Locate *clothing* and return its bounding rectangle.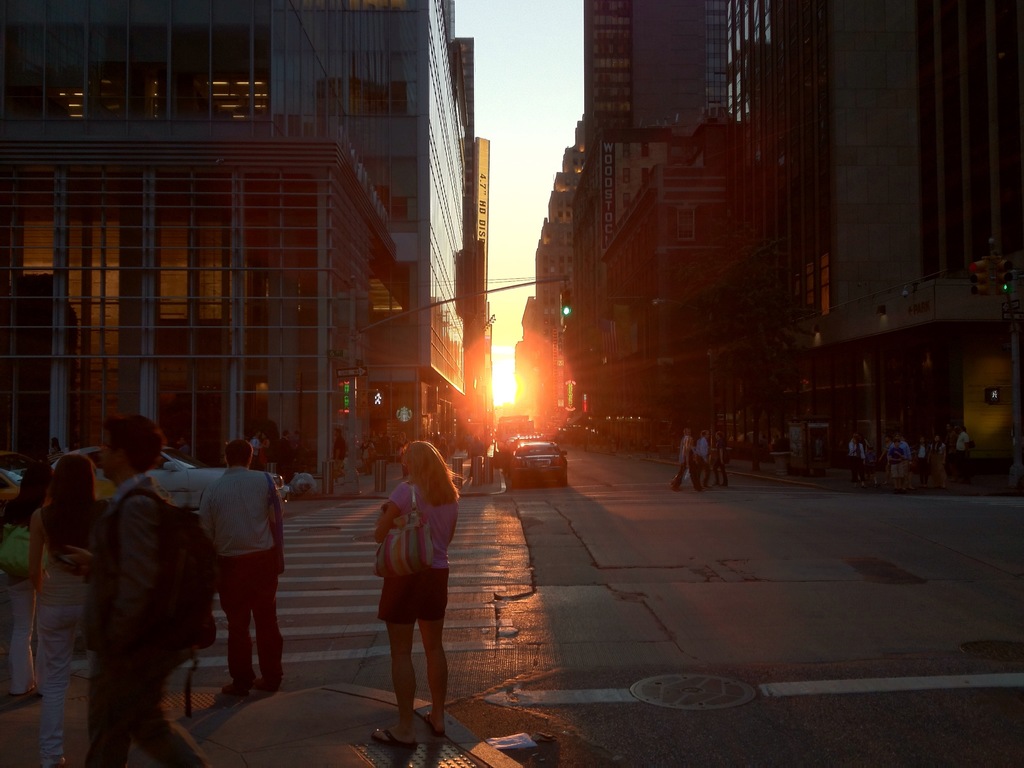
region(33, 497, 118, 759).
